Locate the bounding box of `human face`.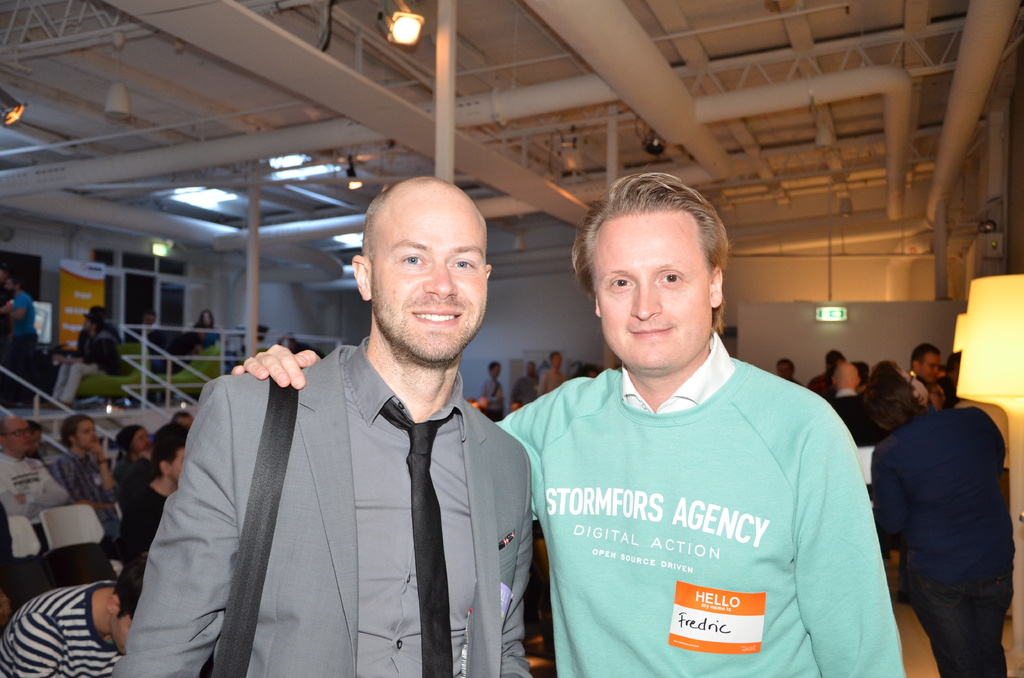
Bounding box: 369:184:491:378.
